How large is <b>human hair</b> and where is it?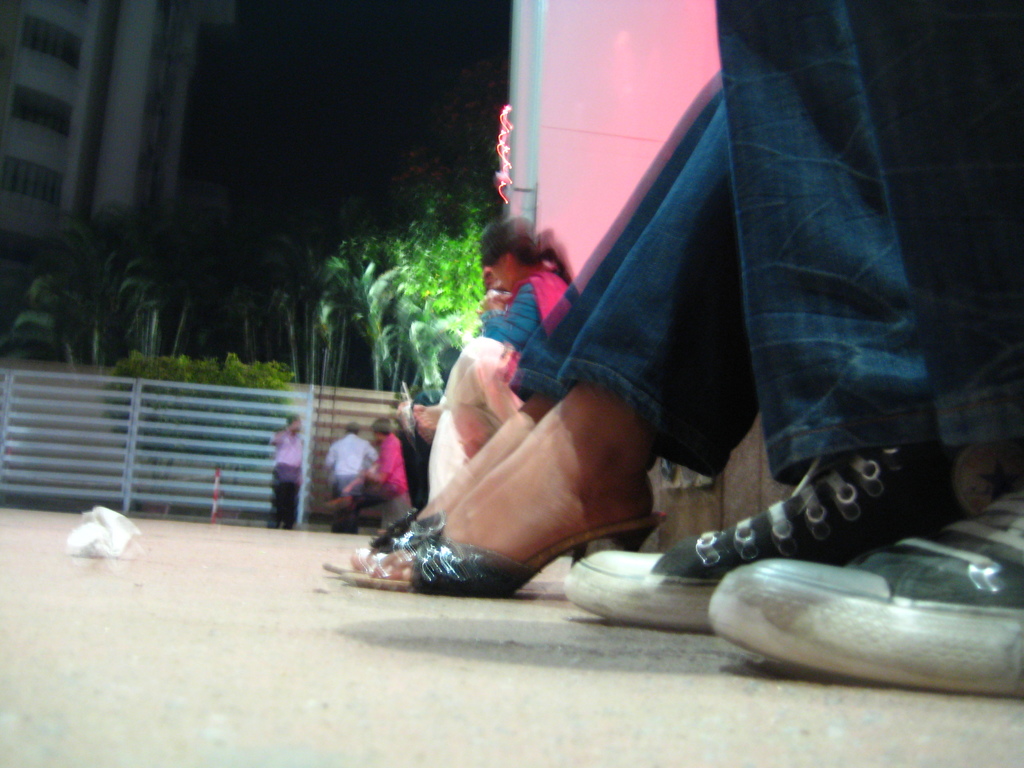
Bounding box: crop(370, 417, 392, 436).
